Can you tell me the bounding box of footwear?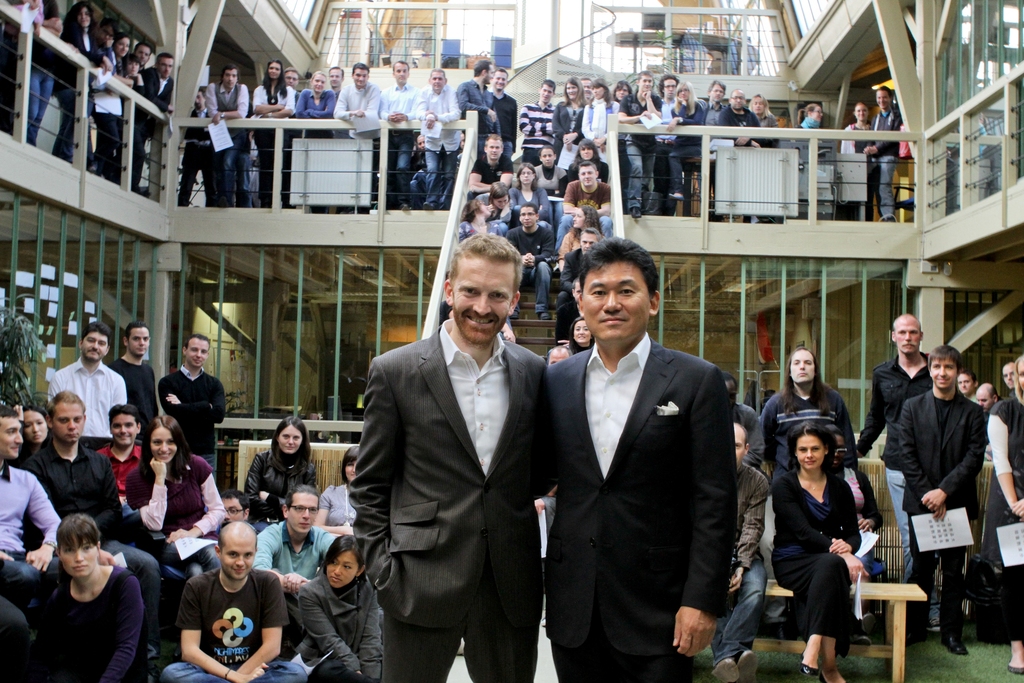
box=[667, 190, 687, 202].
